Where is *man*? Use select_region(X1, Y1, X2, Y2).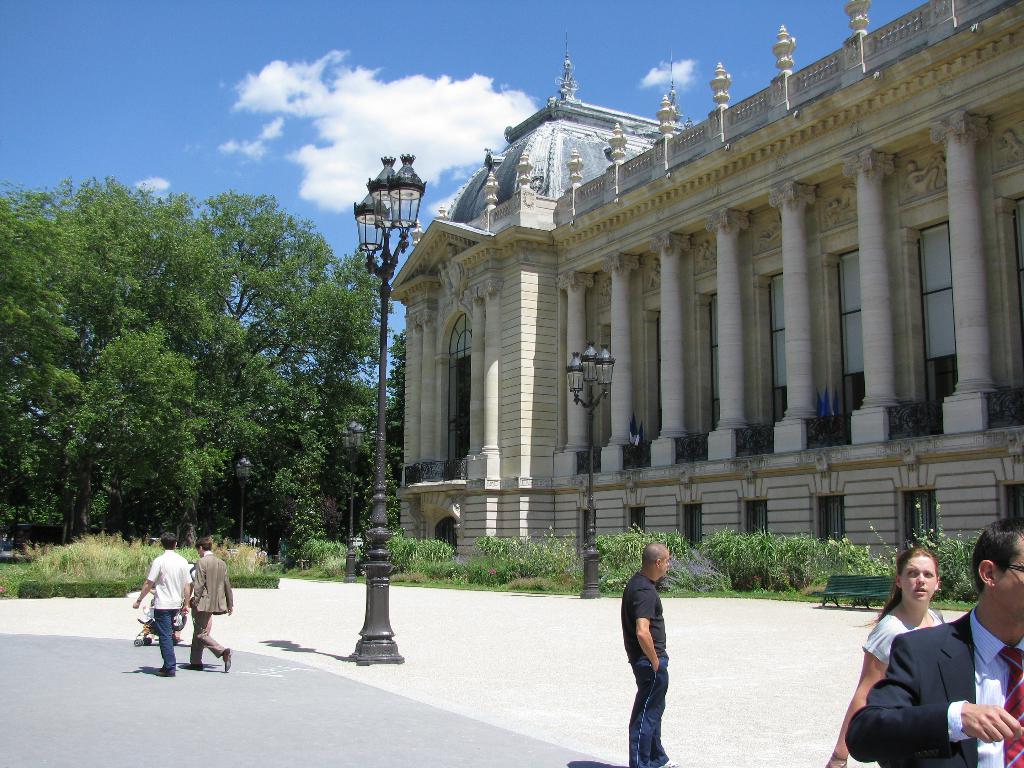
select_region(844, 554, 1009, 764).
